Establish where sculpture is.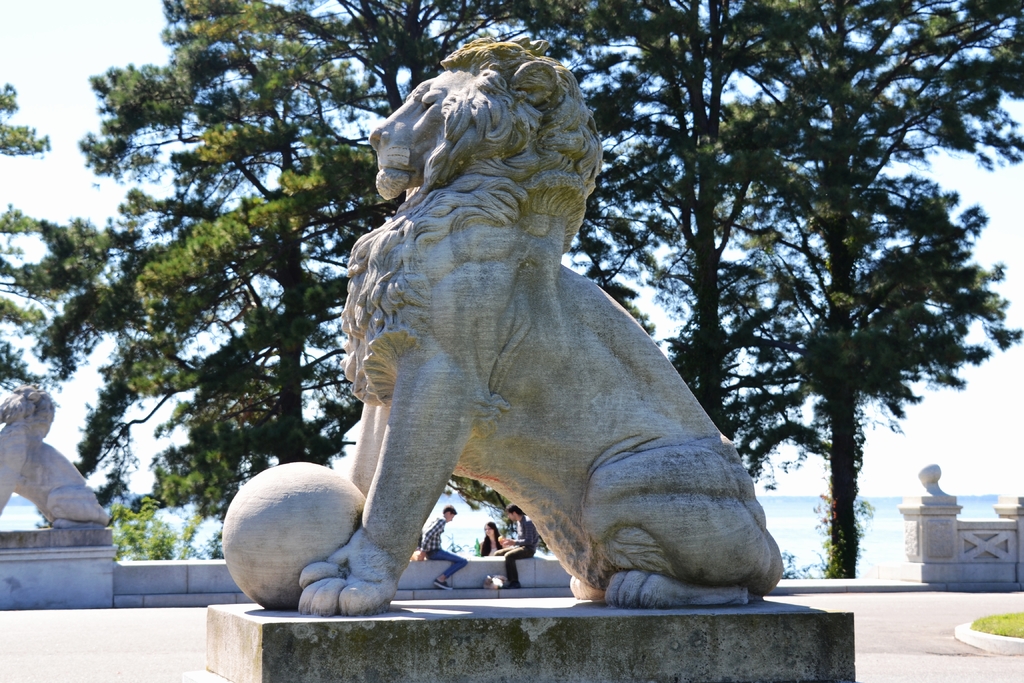
Established at left=0, top=368, right=112, bottom=540.
